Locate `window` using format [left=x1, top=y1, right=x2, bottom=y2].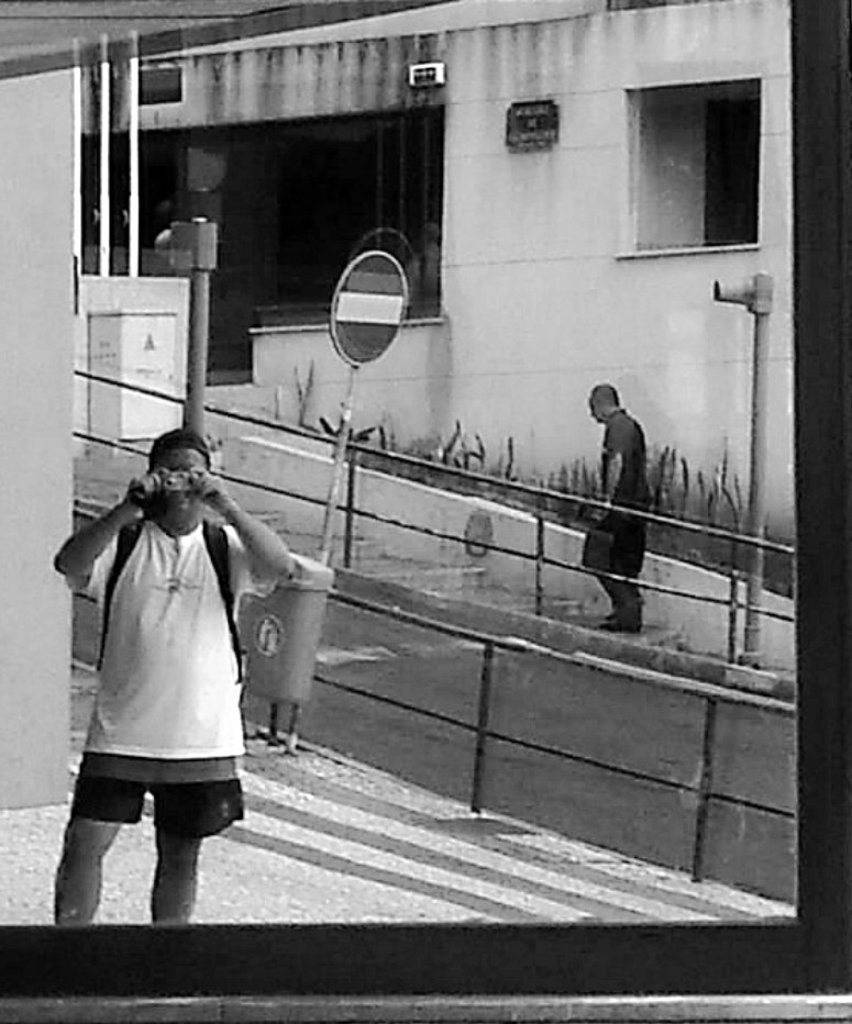
[left=637, top=48, right=800, bottom=274].
